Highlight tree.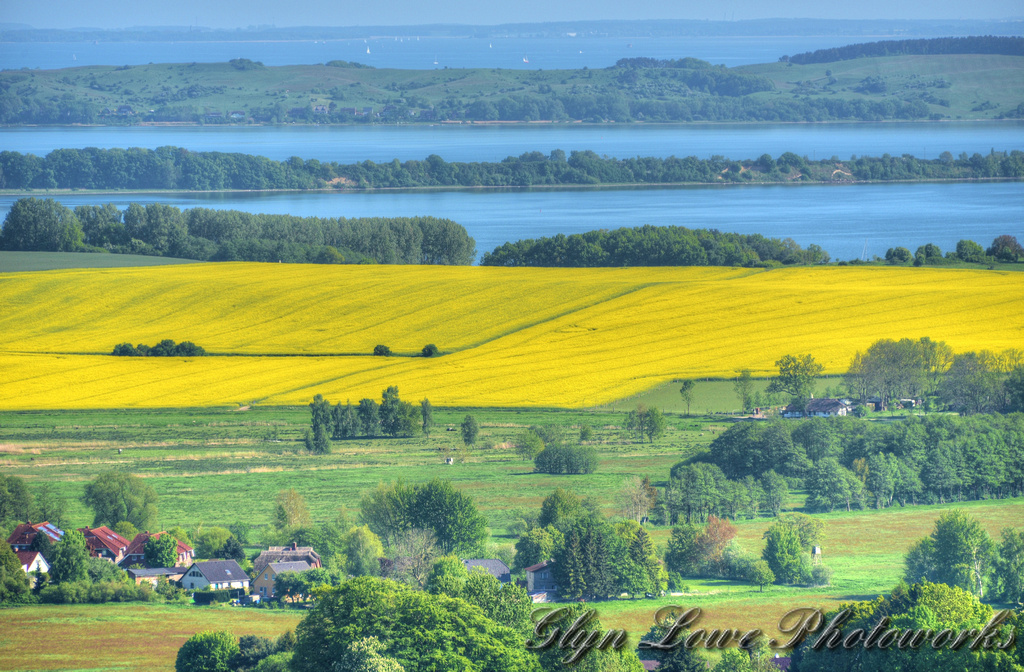
Highlighted region: bbox(880, 504, 1023, 629).
